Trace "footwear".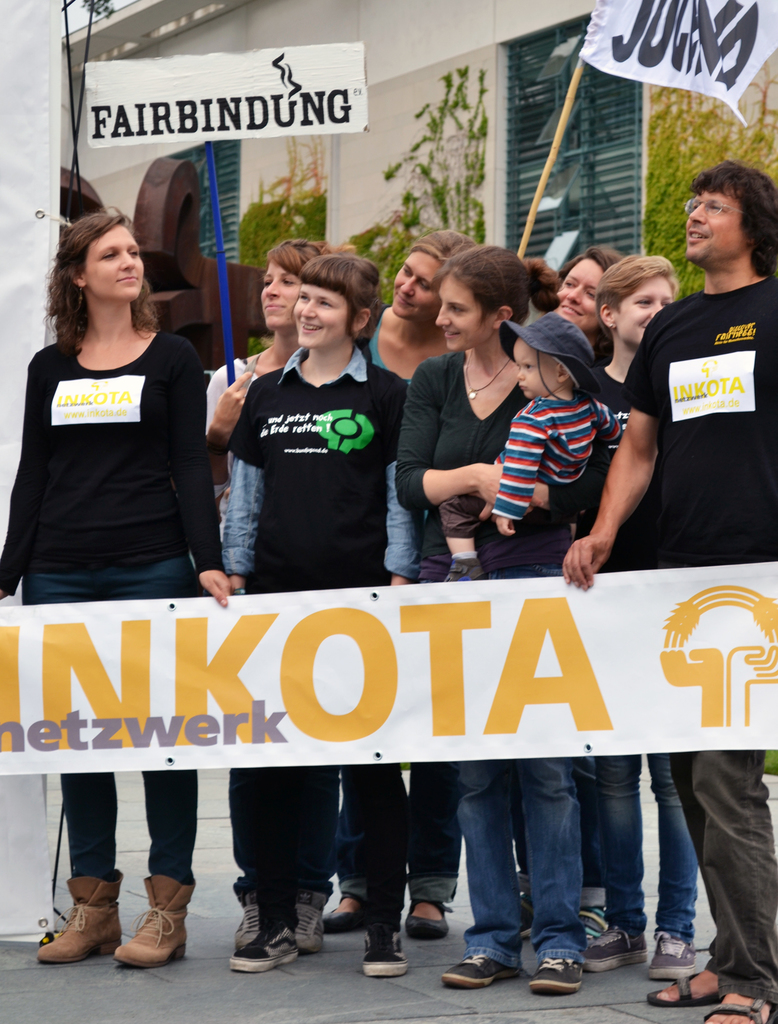
Traced to (left=400, top=897, right=451, bottom=941).
